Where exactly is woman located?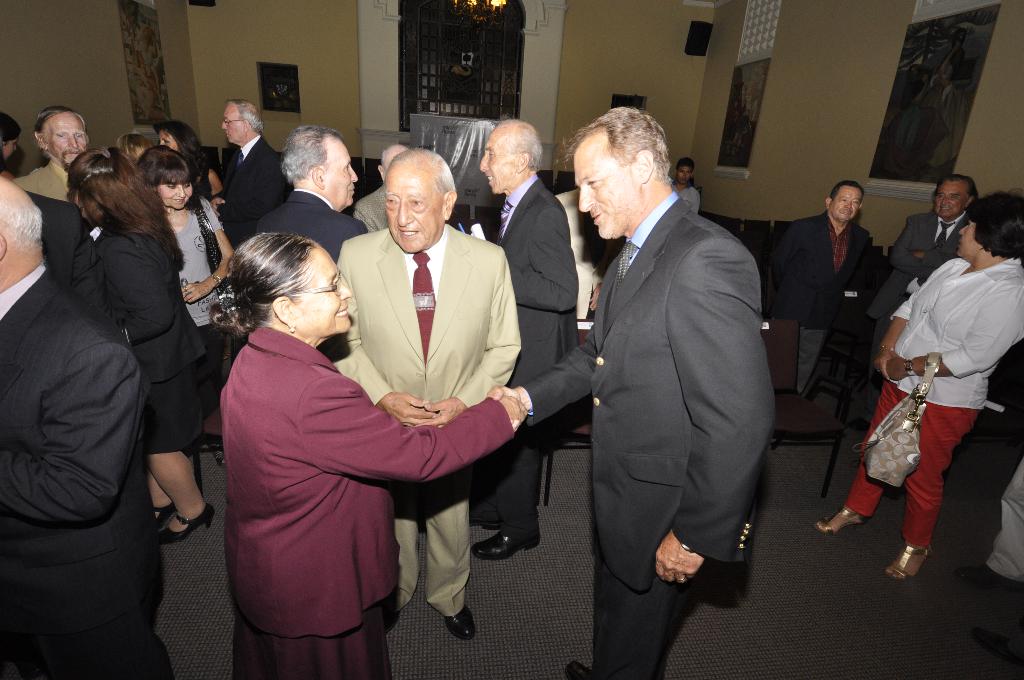
Its bounding box is [x1=810, y1=193, x2=1023, y2=583].
